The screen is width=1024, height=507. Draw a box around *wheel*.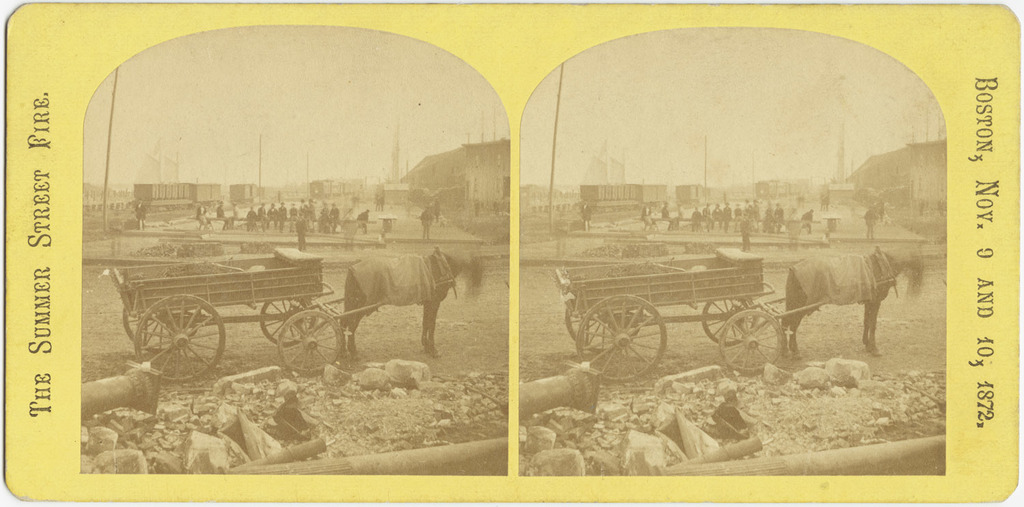
crop(261, 299, 318, 344).
